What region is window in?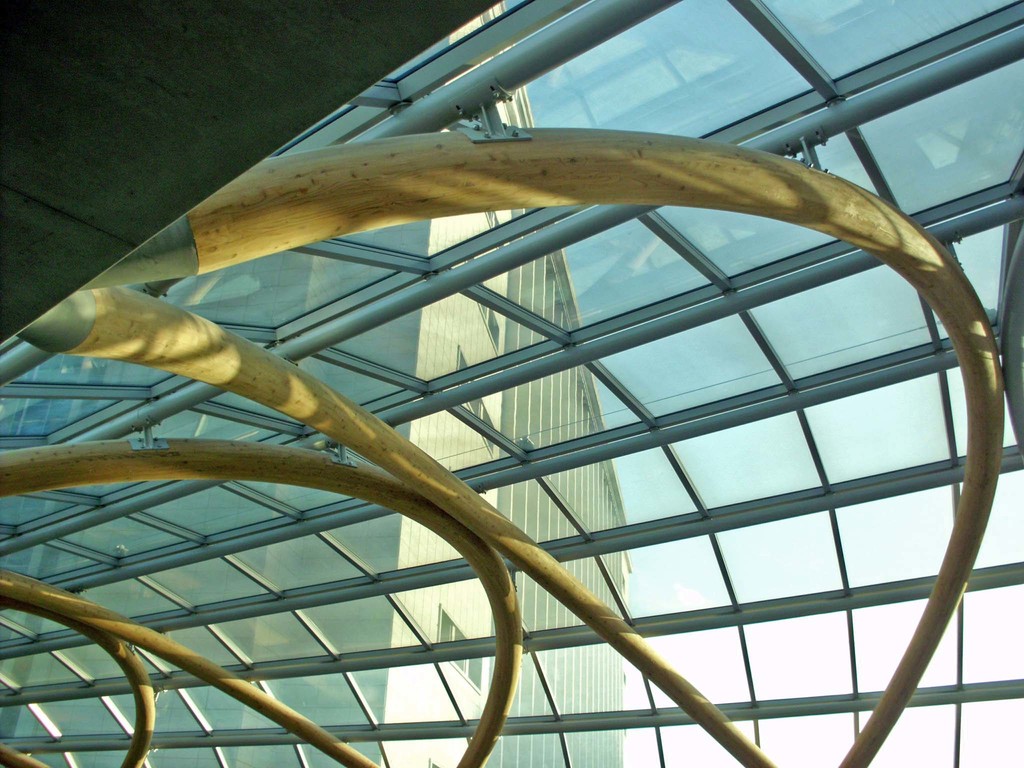
429 604 480 681.
